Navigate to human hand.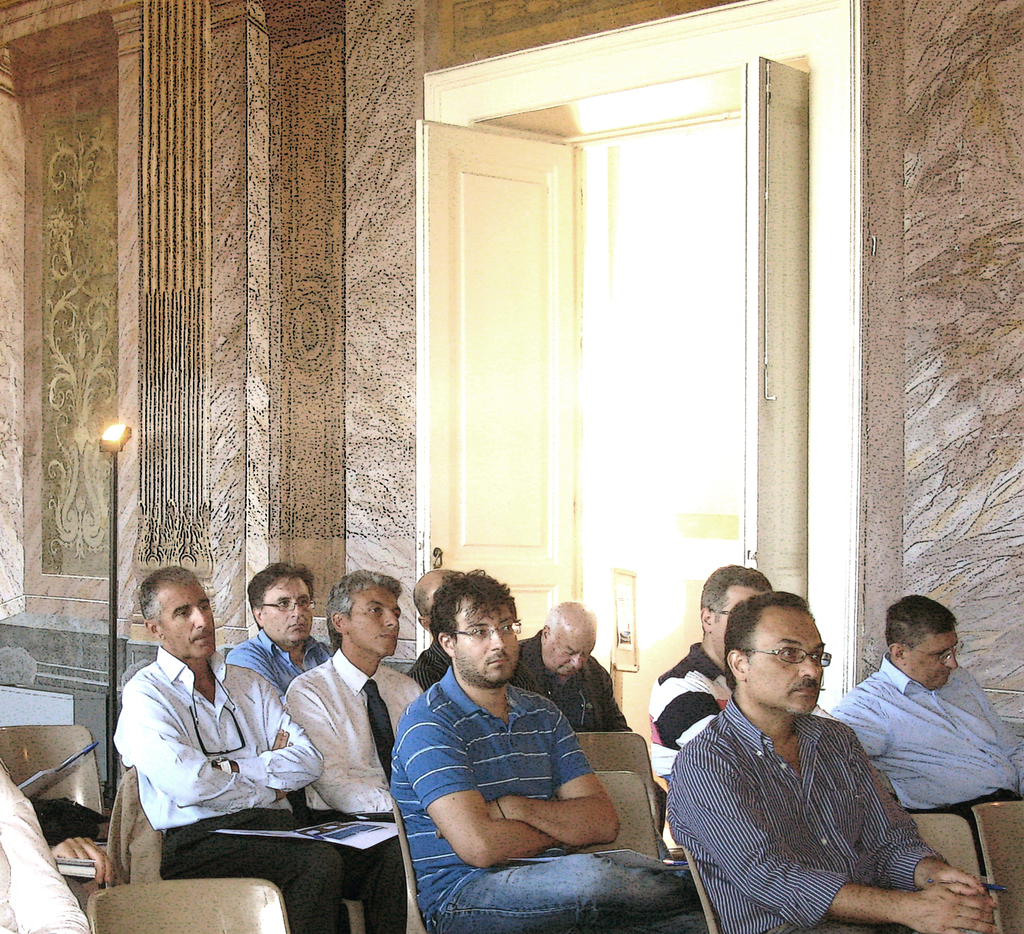
Navigation target: region(269, 726, 297, 796).
